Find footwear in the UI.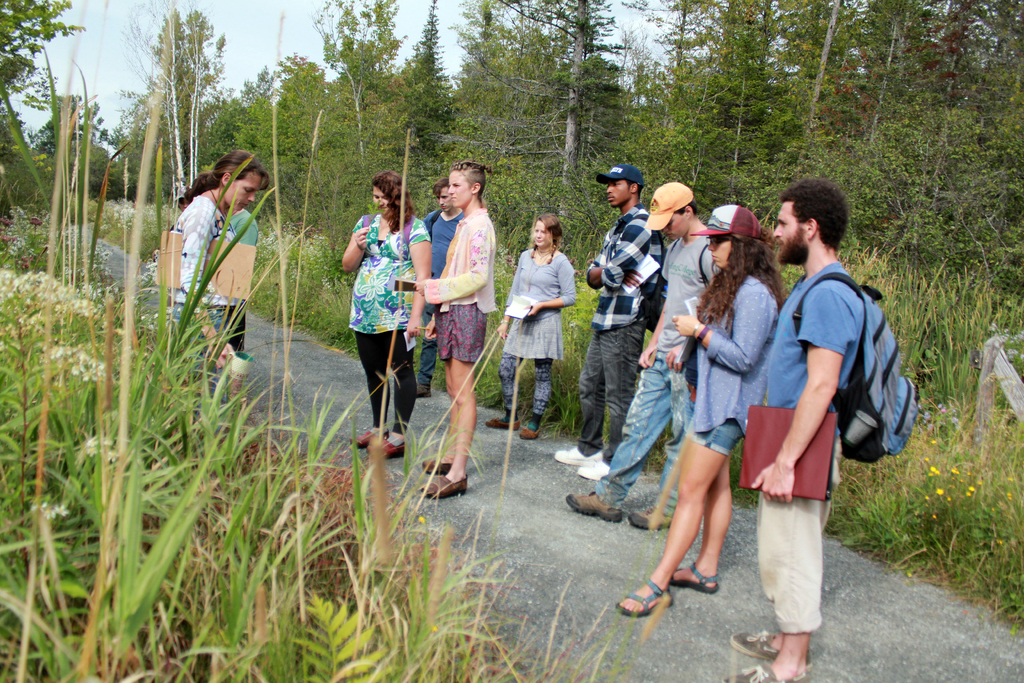
UI element at bbox=[565, 491, 623, 520].
